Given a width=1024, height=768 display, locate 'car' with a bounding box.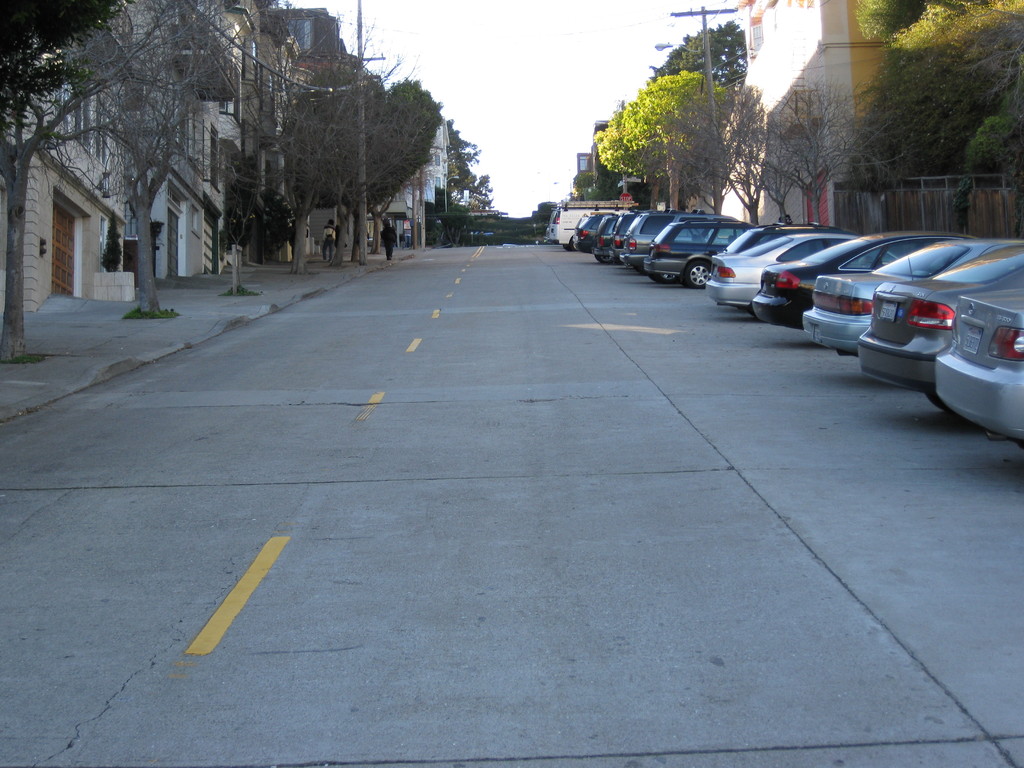
Located: 616 211 686 269.
